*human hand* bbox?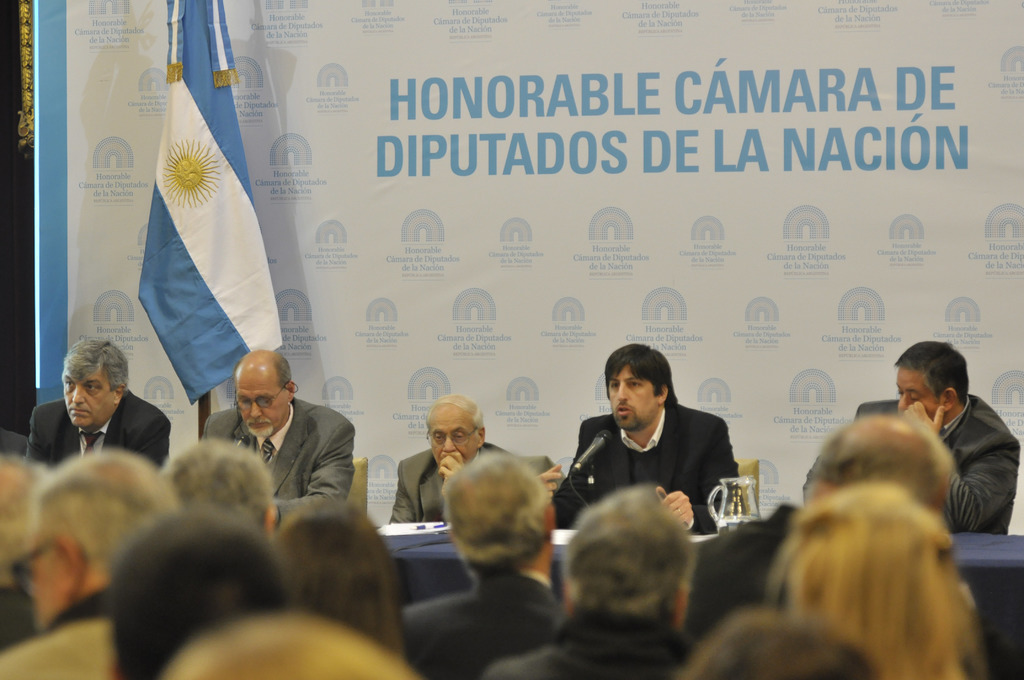
905, 403, 945, 434
